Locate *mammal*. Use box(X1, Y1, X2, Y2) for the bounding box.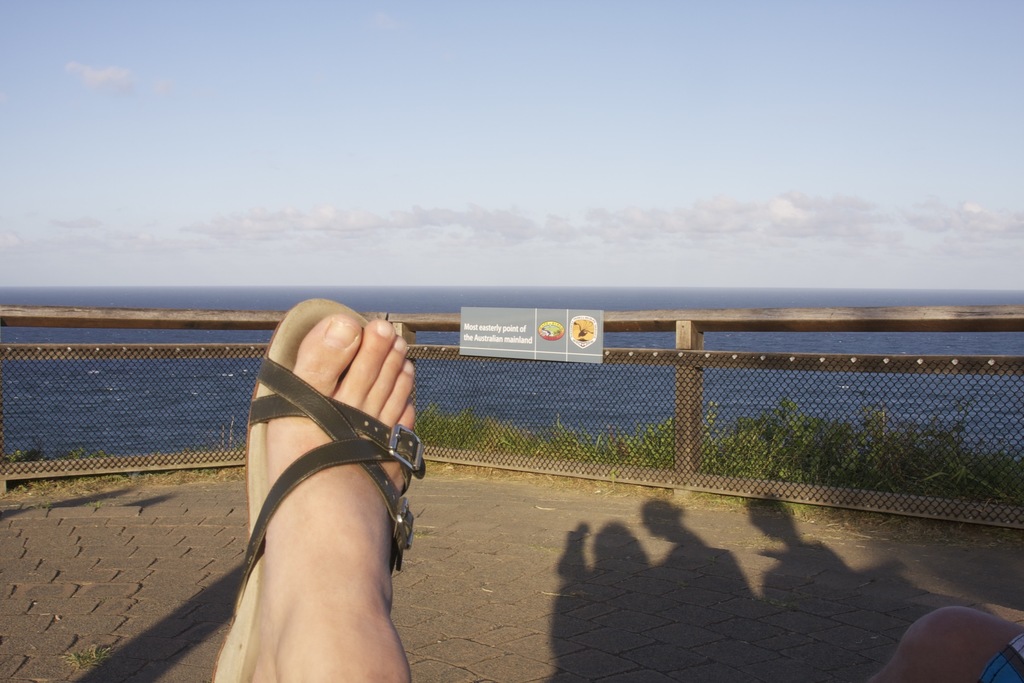
box(863, 601, 1023, 682).
